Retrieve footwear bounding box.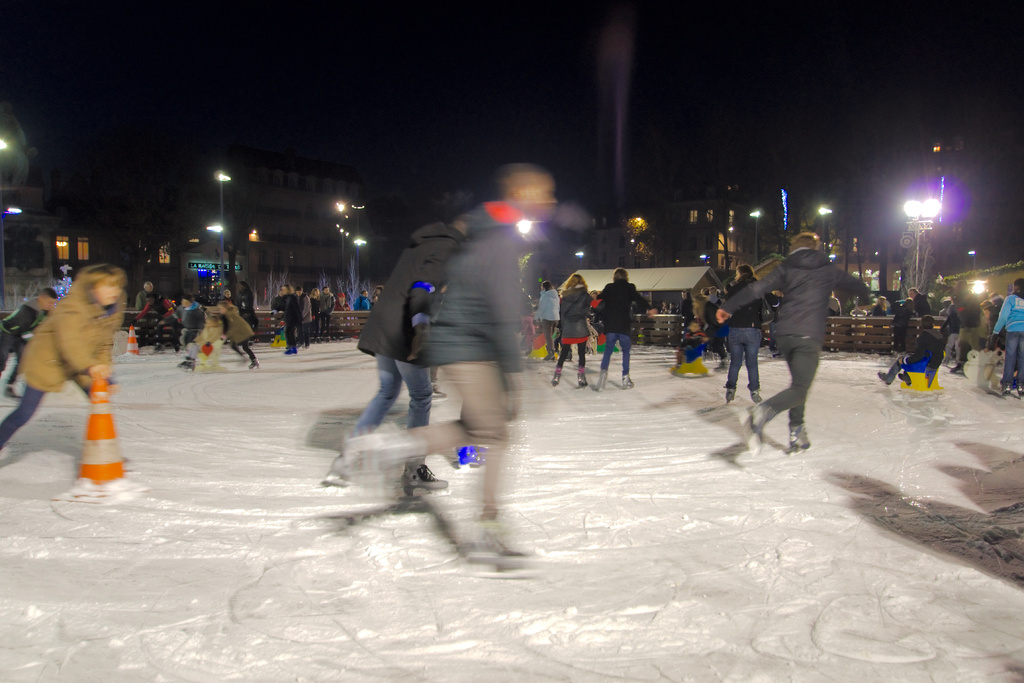
Bounding box: BBox(877, 369, 892, 386).
